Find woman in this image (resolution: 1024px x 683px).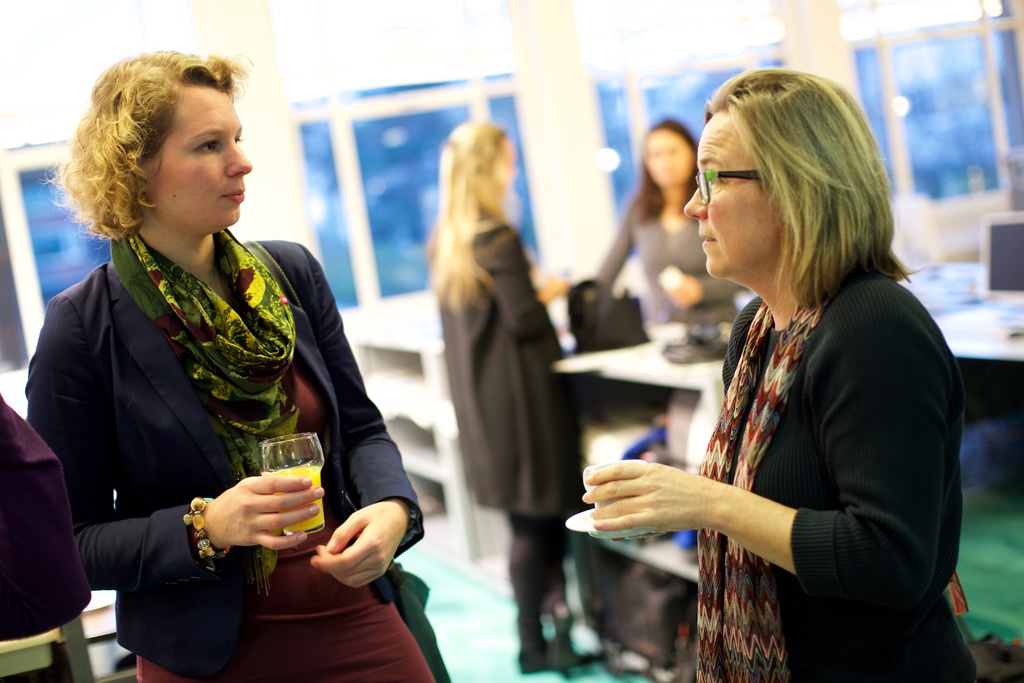
578, 114, 750, 335.
